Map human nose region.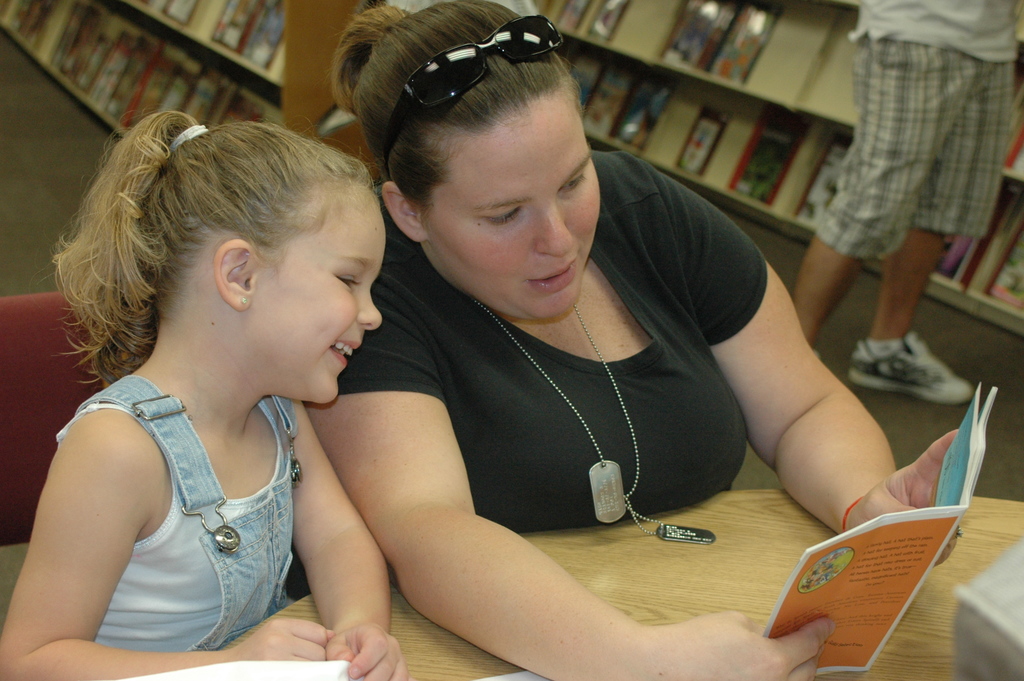
Mapped to [left=351, top=290, right=384, bottom=335].
